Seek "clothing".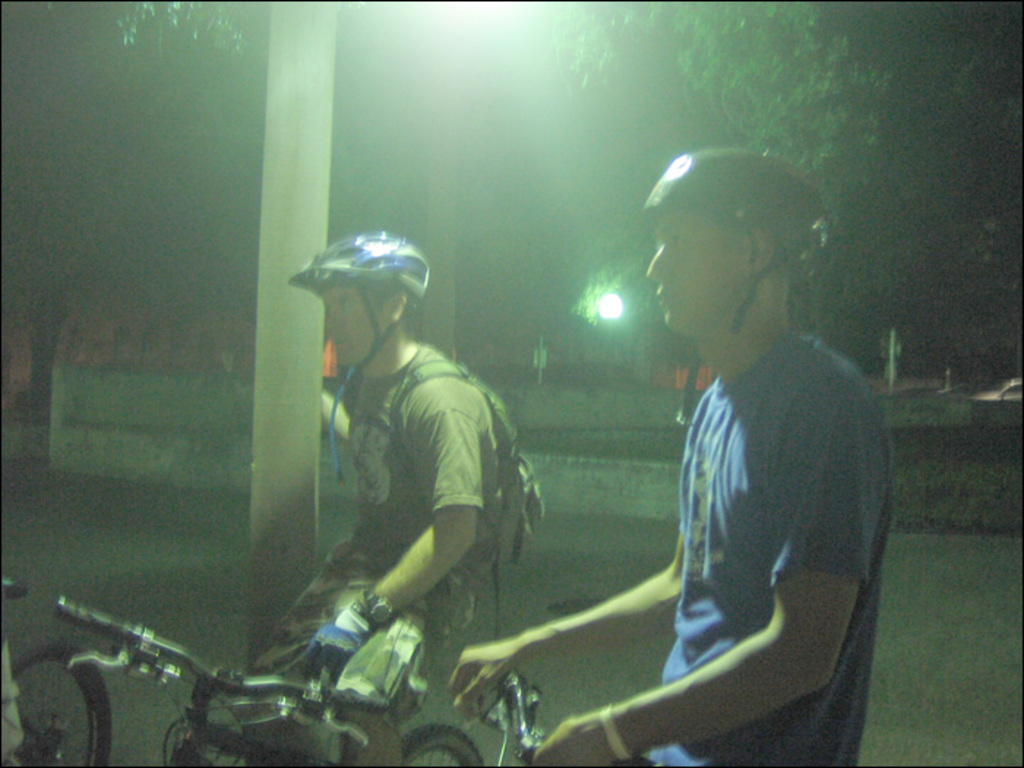
box(228, 339, 506, 736).
